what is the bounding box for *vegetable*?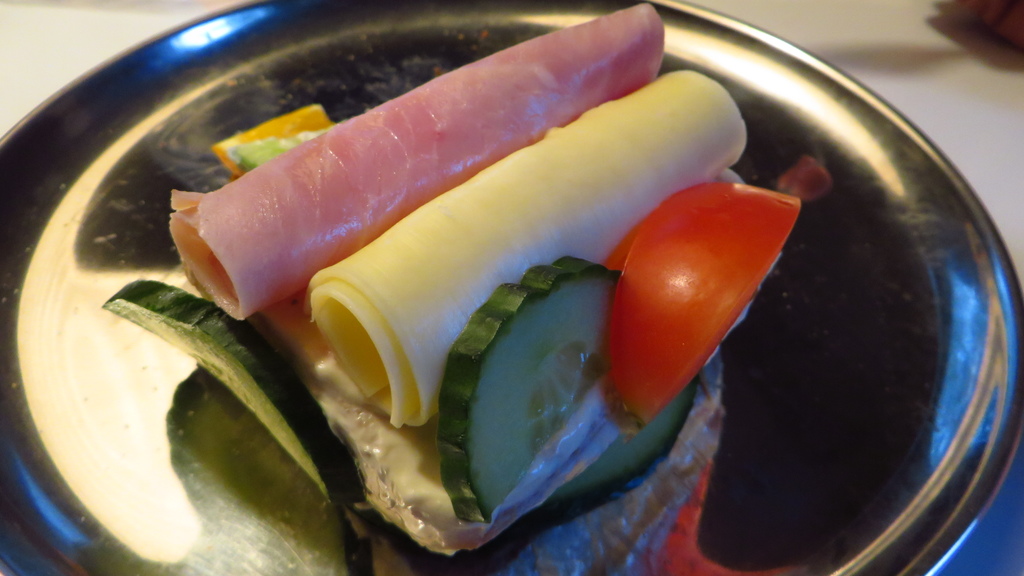
<region>440, 251, 691, 522</region>.
